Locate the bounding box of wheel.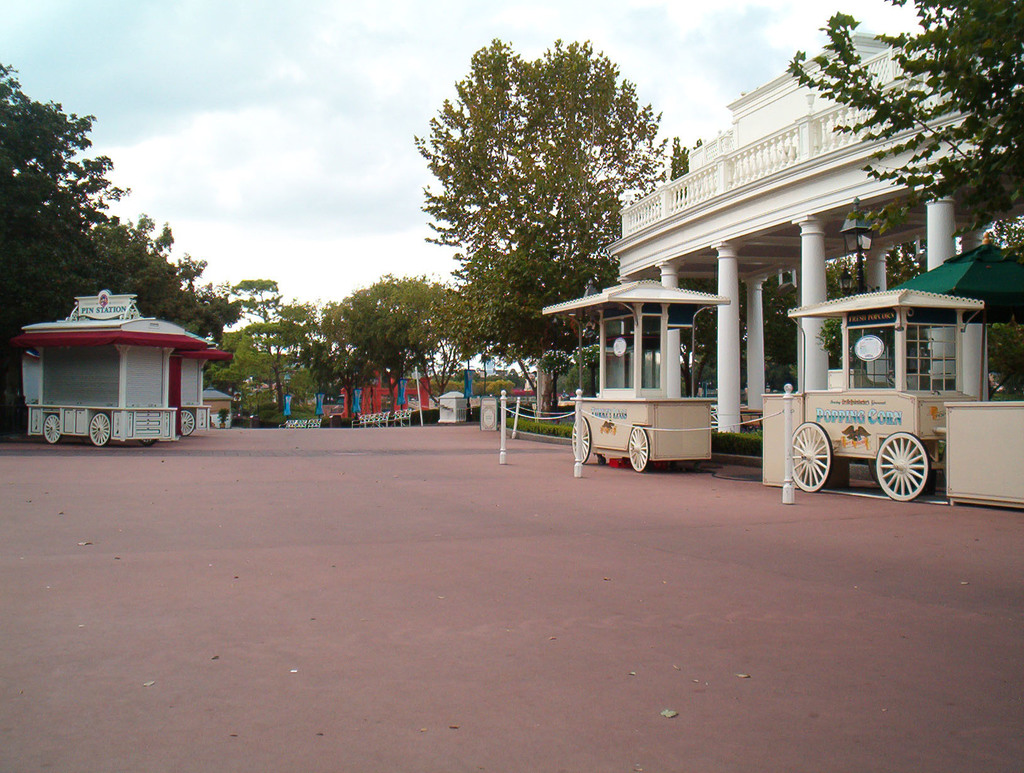
Bounding box: 39,415,62,442.
